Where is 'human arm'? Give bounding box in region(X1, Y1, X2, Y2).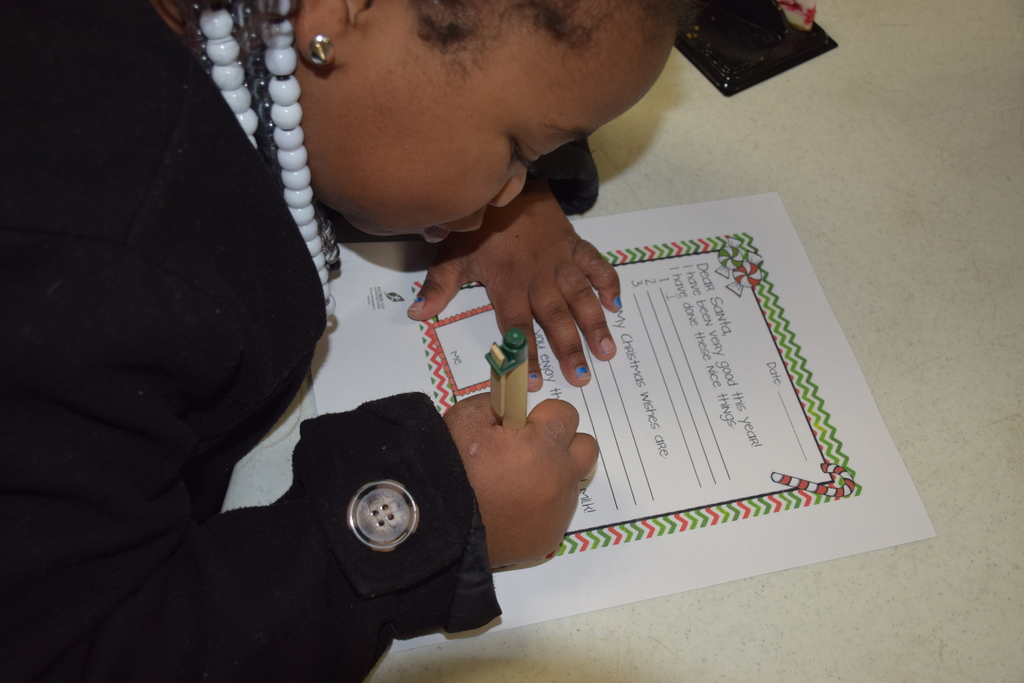
region(0, 211, 601, 682).
